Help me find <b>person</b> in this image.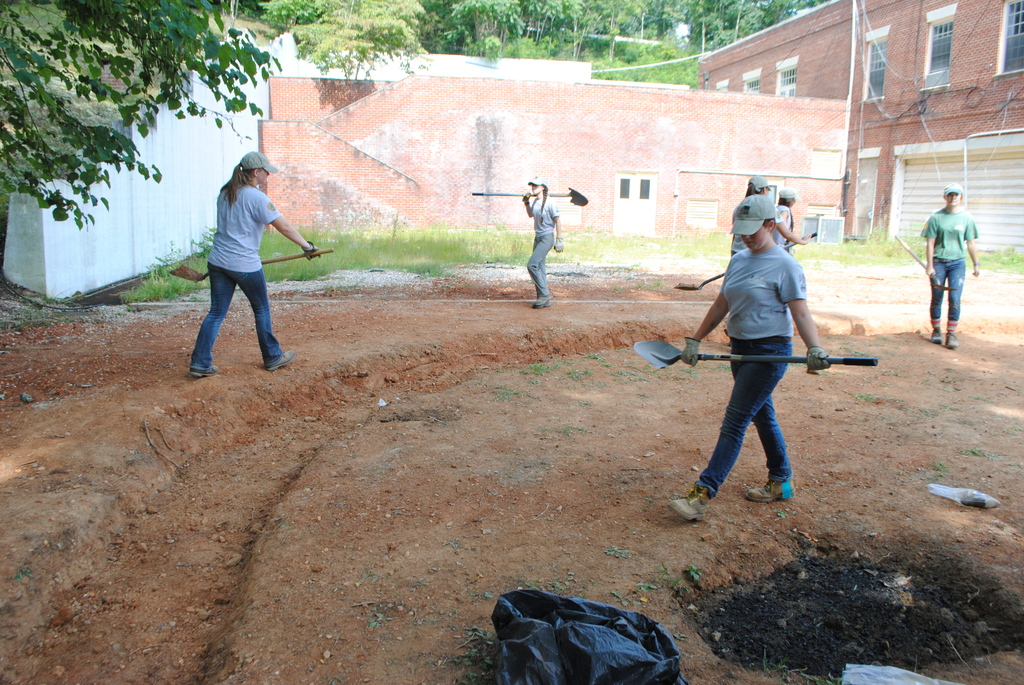
Found it: [189,136,298,381].
